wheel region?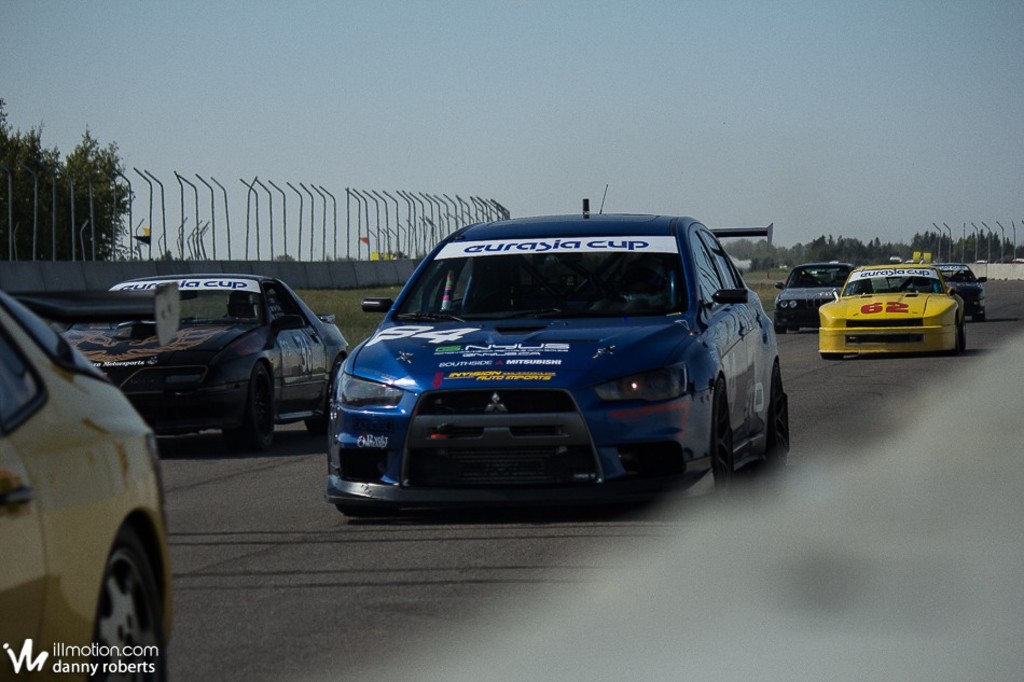
x1=313, y1=394, x2=323, y2=441
